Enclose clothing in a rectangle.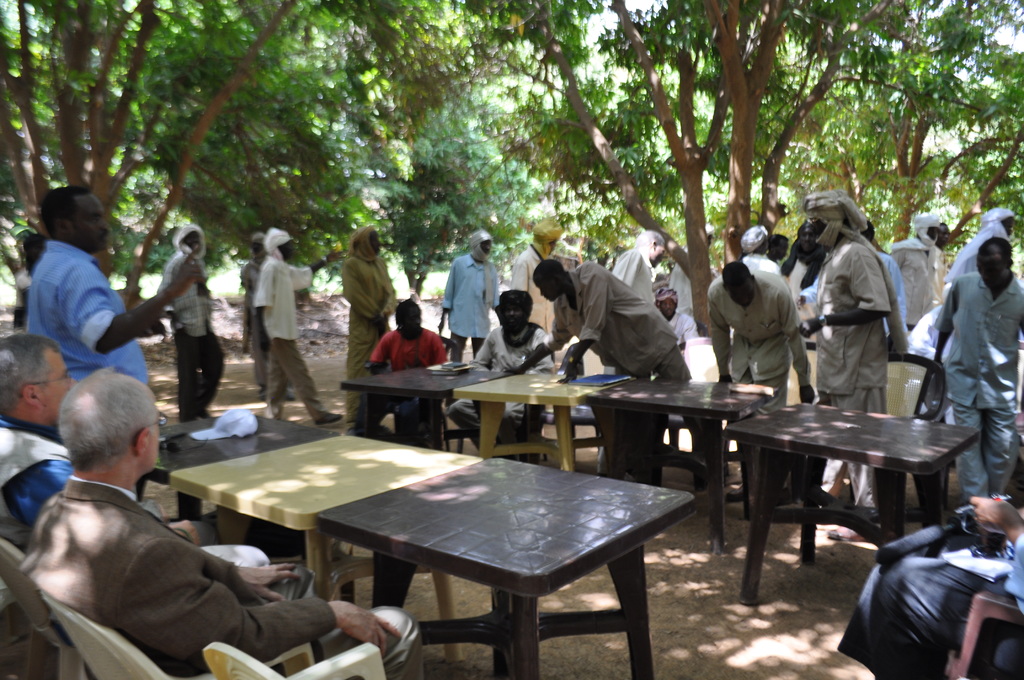
Rect(439, 250, 505, 363).
